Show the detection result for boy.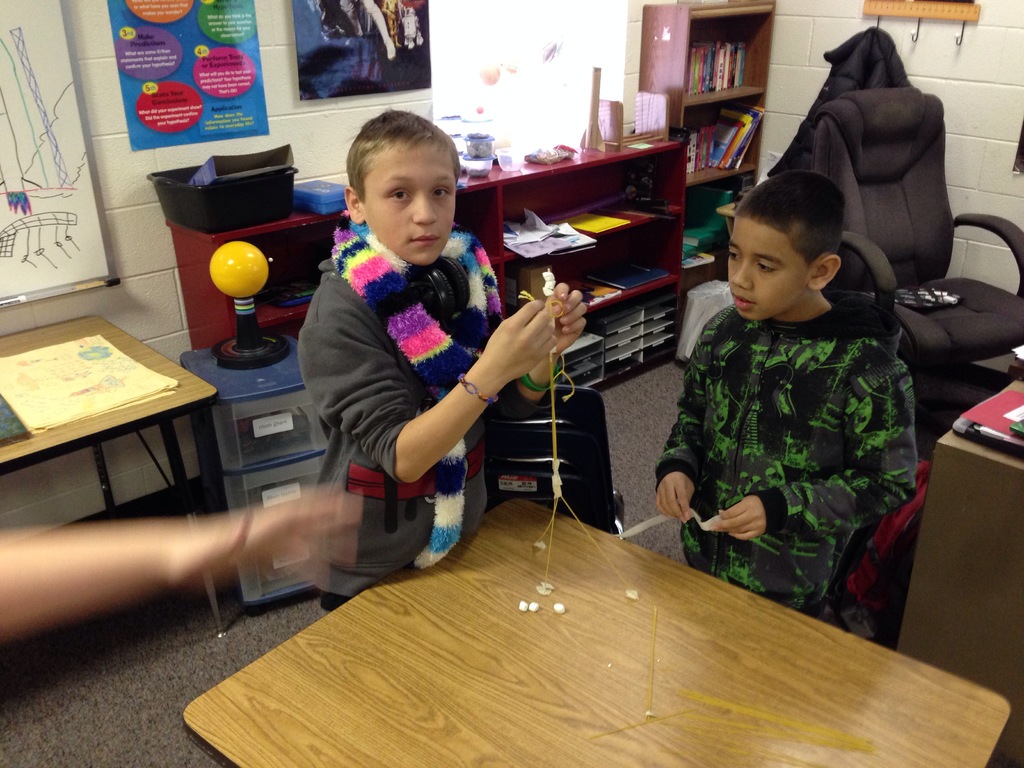
x1=296 y1=109 x2=591 y2=615.
